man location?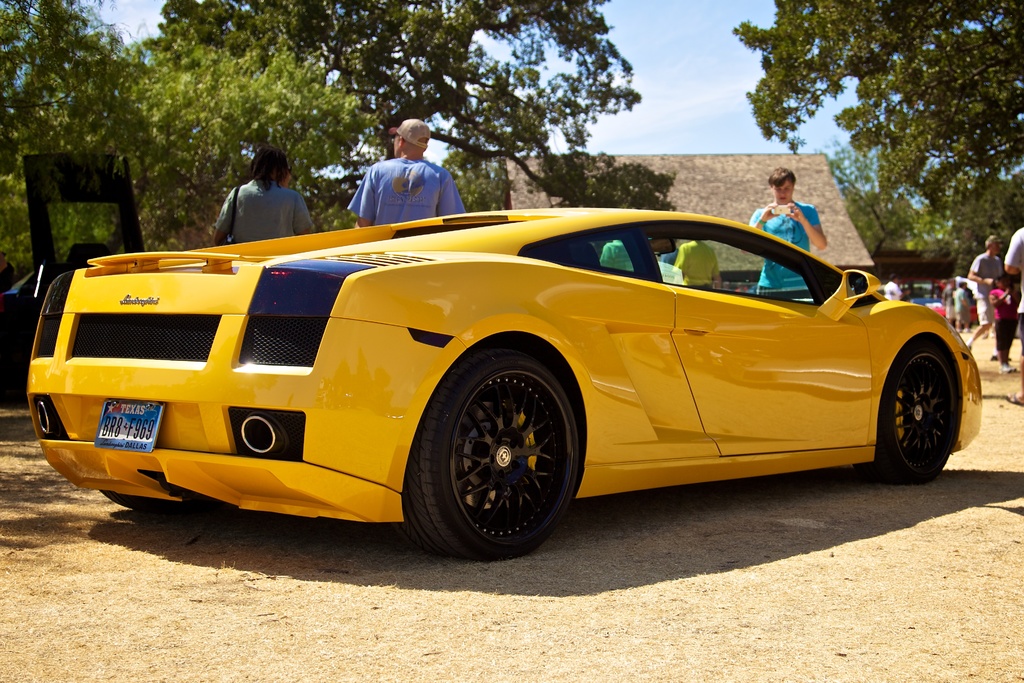
{"left": 745, "top": 168, "right": 830, "bottom": 301}
